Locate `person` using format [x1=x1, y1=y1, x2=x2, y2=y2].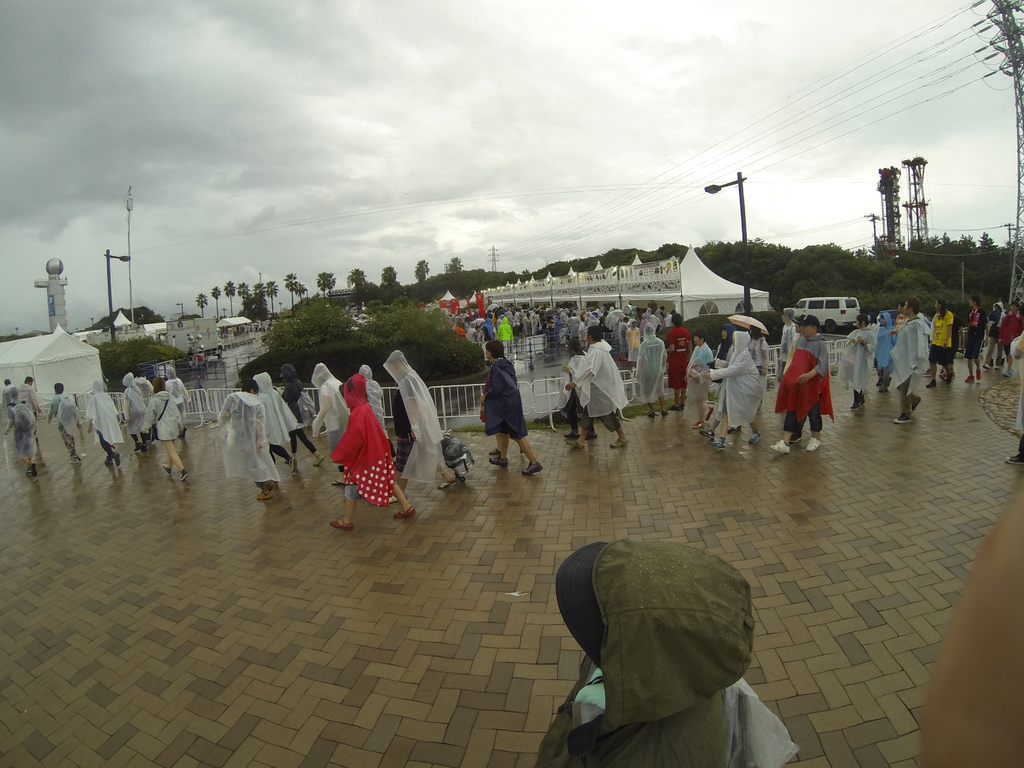
[x1=22, y1=374, x2=35, y2=407].
